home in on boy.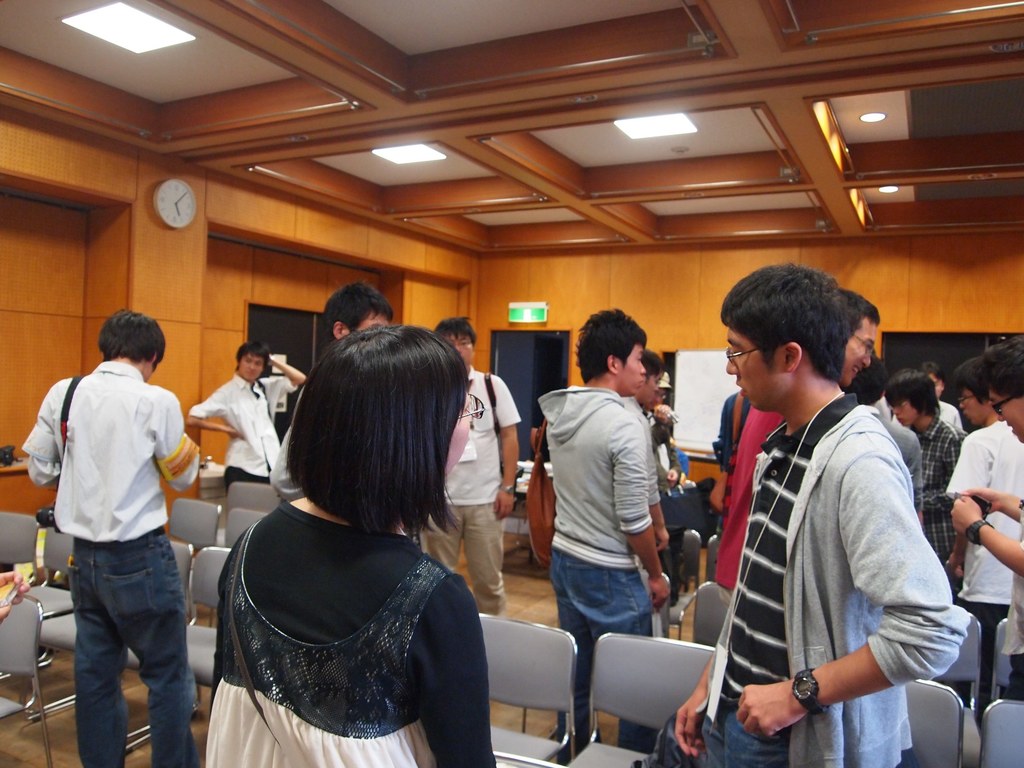
Homed in at BBox(953, 342, 1023, 705).
